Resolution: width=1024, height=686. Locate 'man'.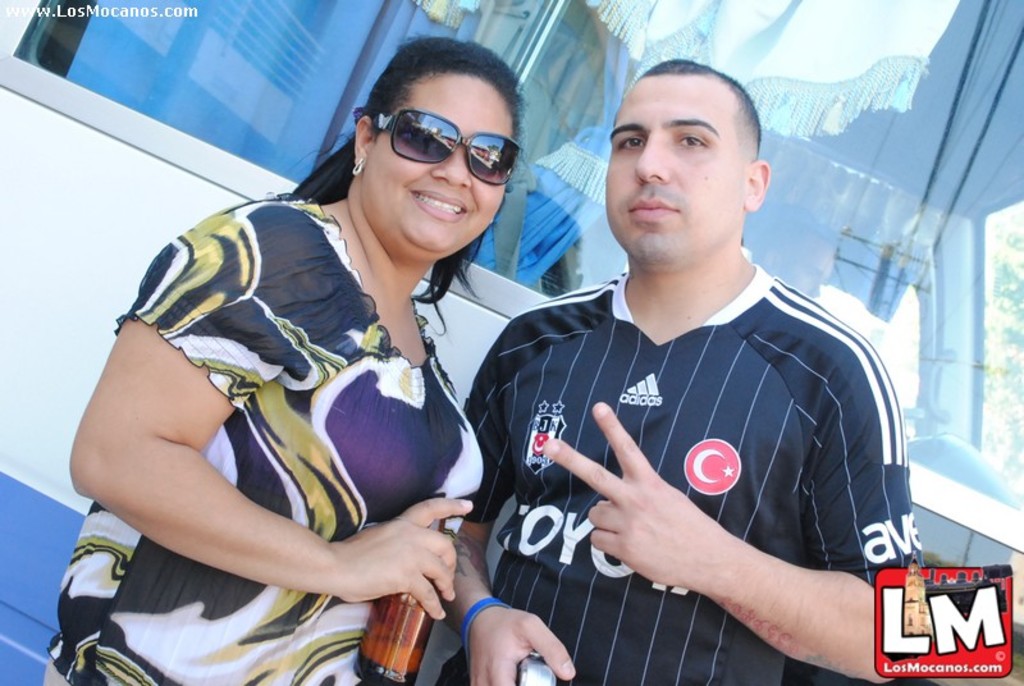
bbox(435, 58, 922, 685).
